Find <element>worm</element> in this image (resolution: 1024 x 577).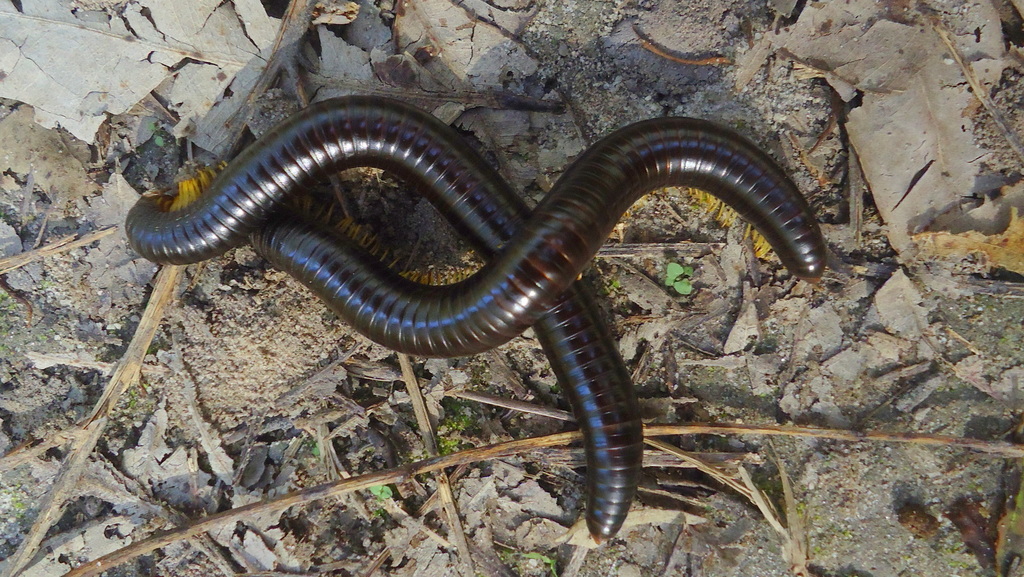
region(118, 95, 648, 544).
